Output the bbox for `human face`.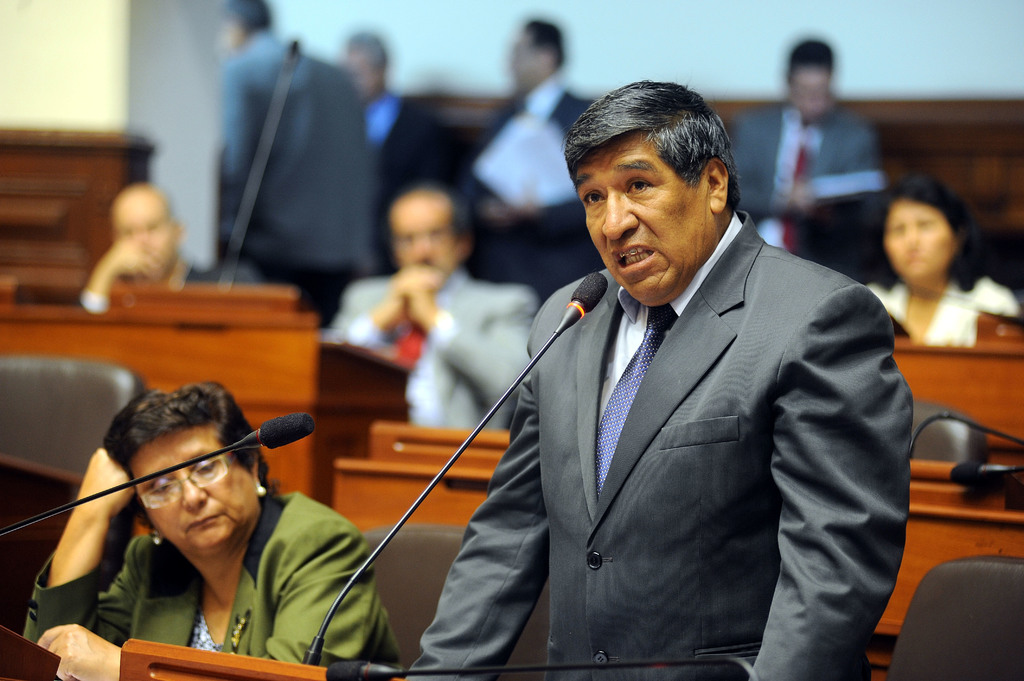
389/200/453/271.
